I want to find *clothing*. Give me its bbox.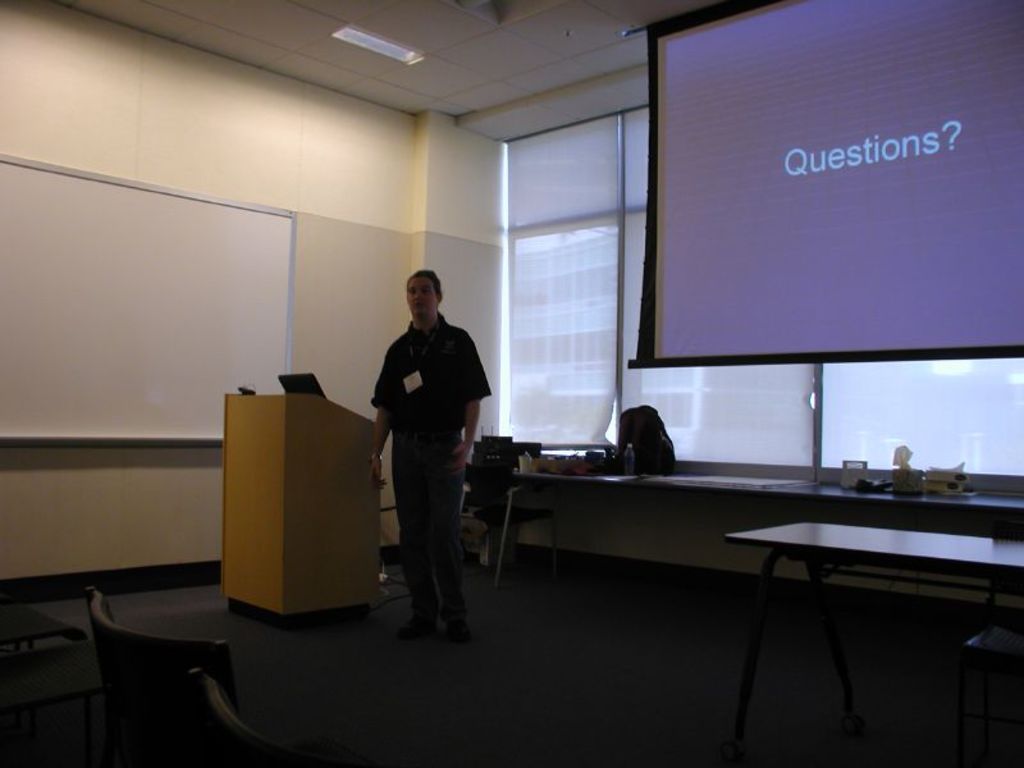
372 316 492 604.
